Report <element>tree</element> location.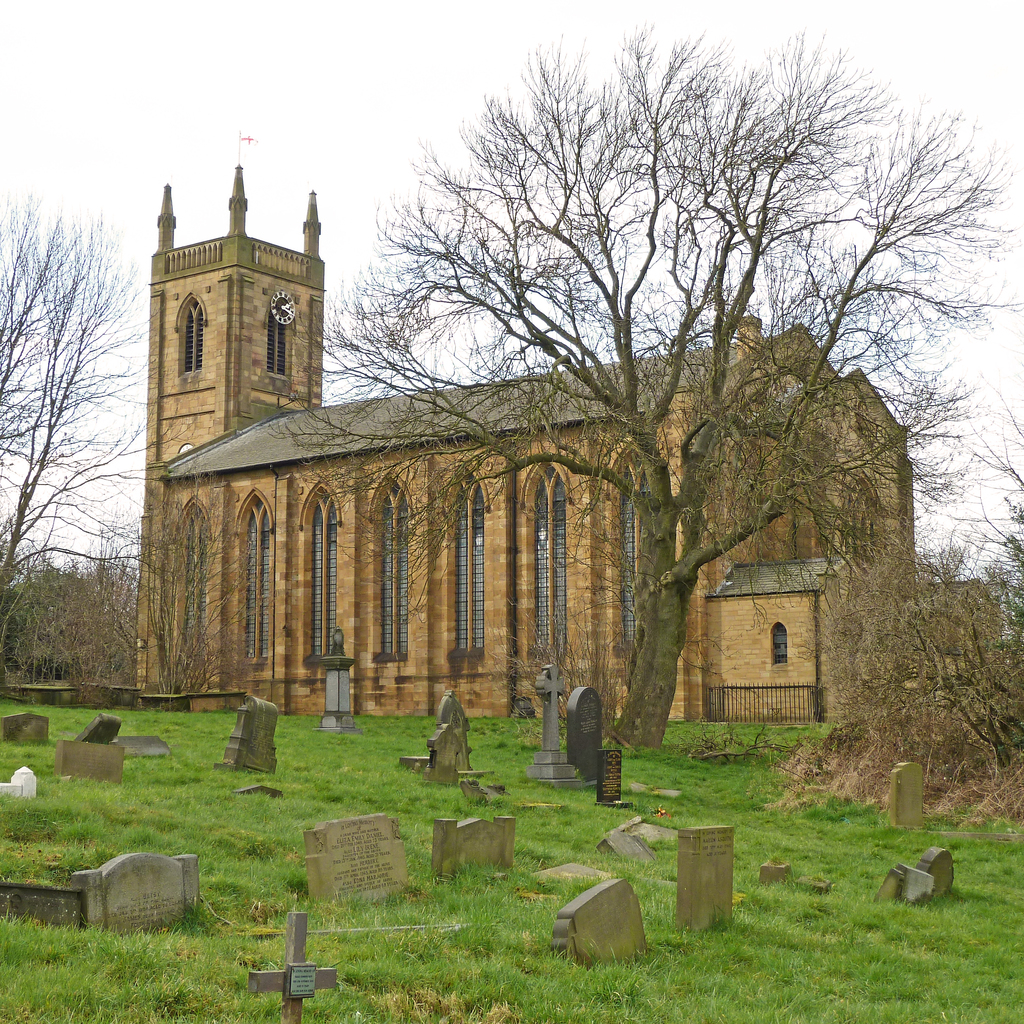
Report: <bbox>842, 541, 1023, 778</bbox>.
